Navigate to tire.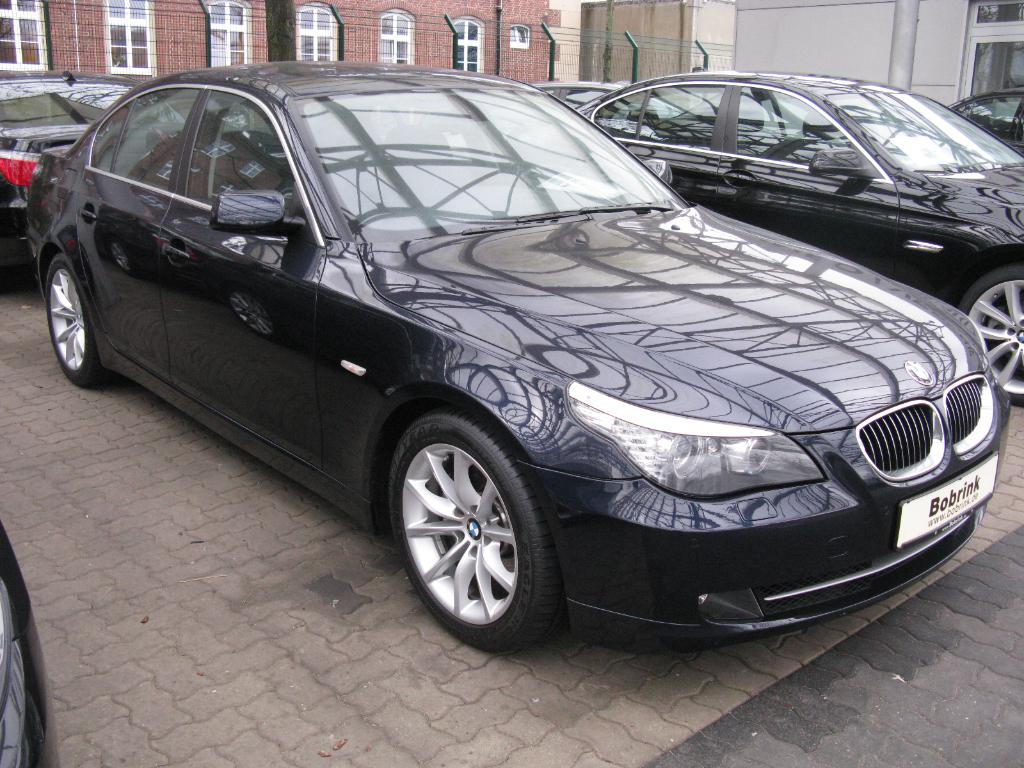
Navigation target: (387, 413, 554, 659).
